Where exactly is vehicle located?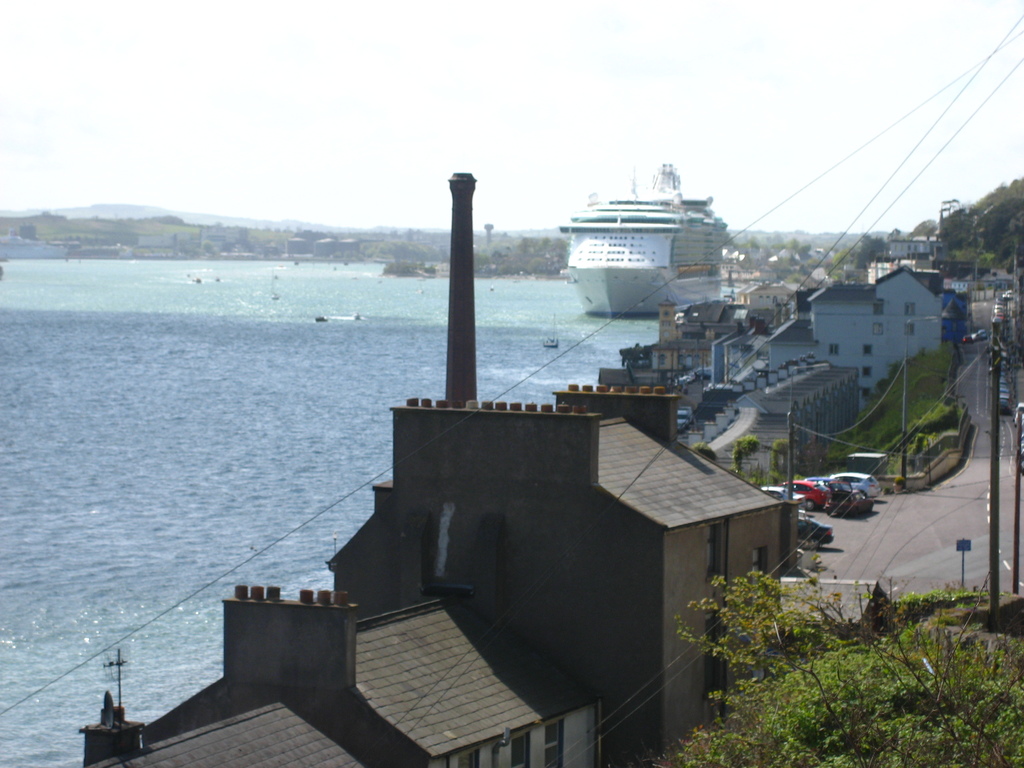
Its bounding box is box(790, 516, 837, 545).
